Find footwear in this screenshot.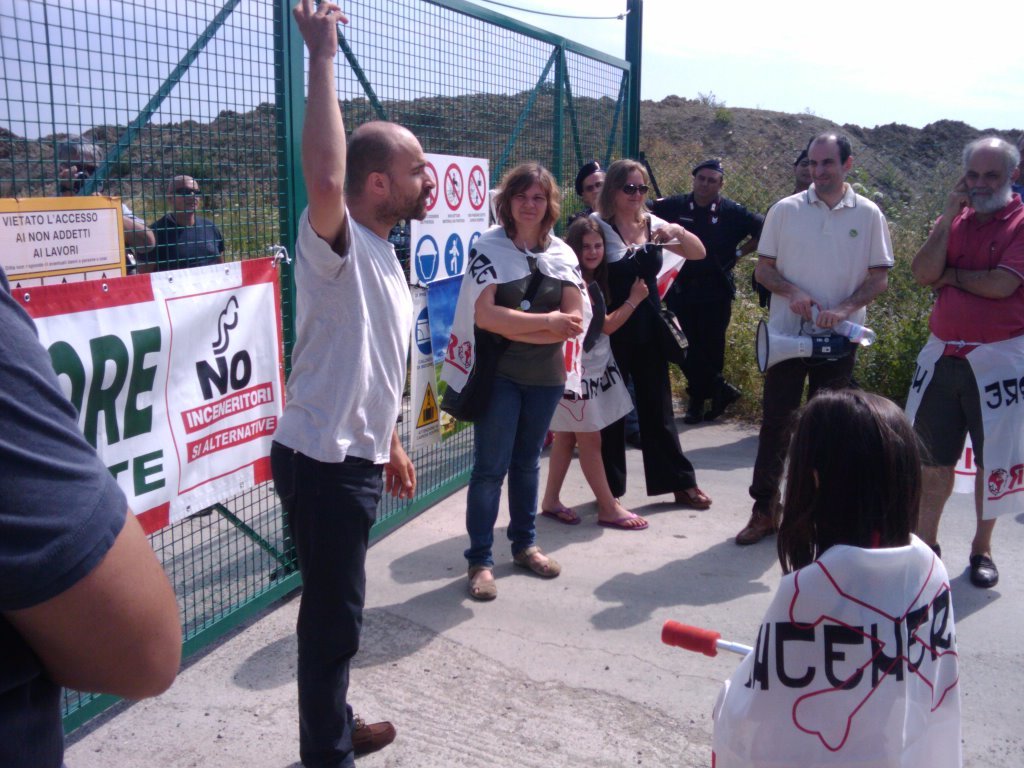
The bounding box for footwear is 733,489,780,539.
